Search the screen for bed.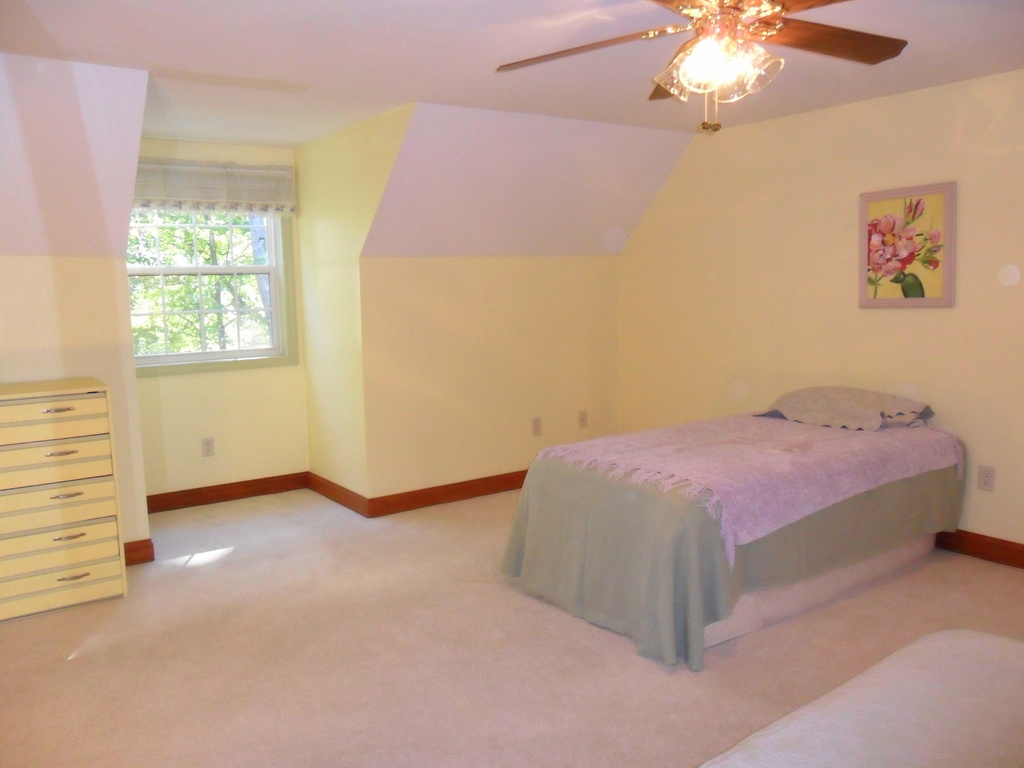
Found at <region>493, 377, 970, 680</region>.
